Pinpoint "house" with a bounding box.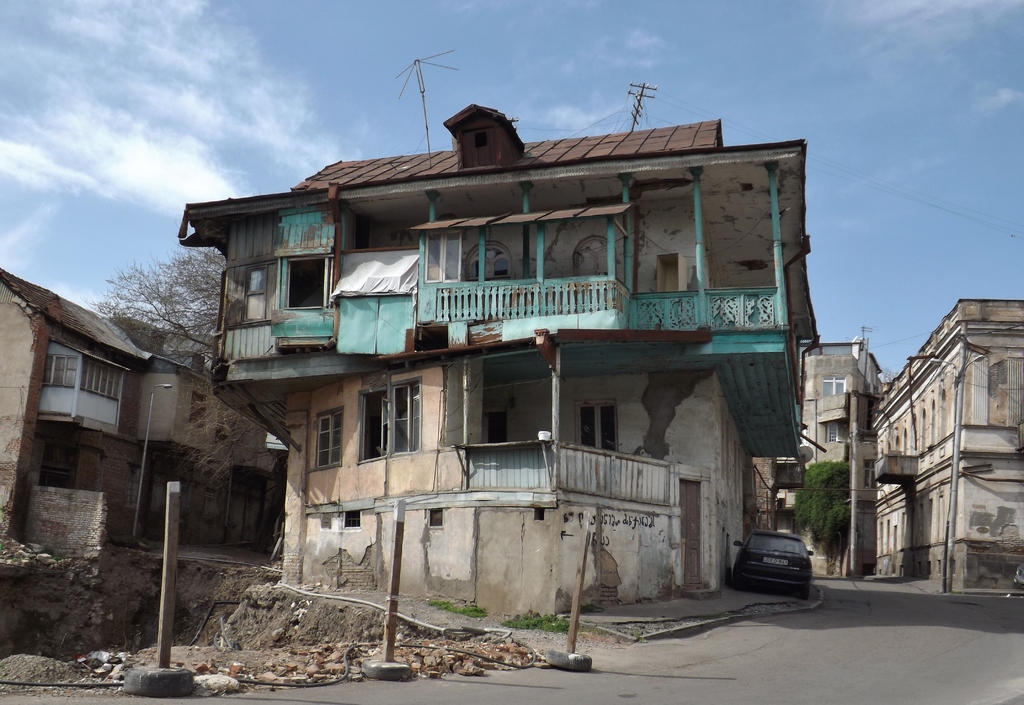
left=865, top=292, right=1023, bottom=603.
